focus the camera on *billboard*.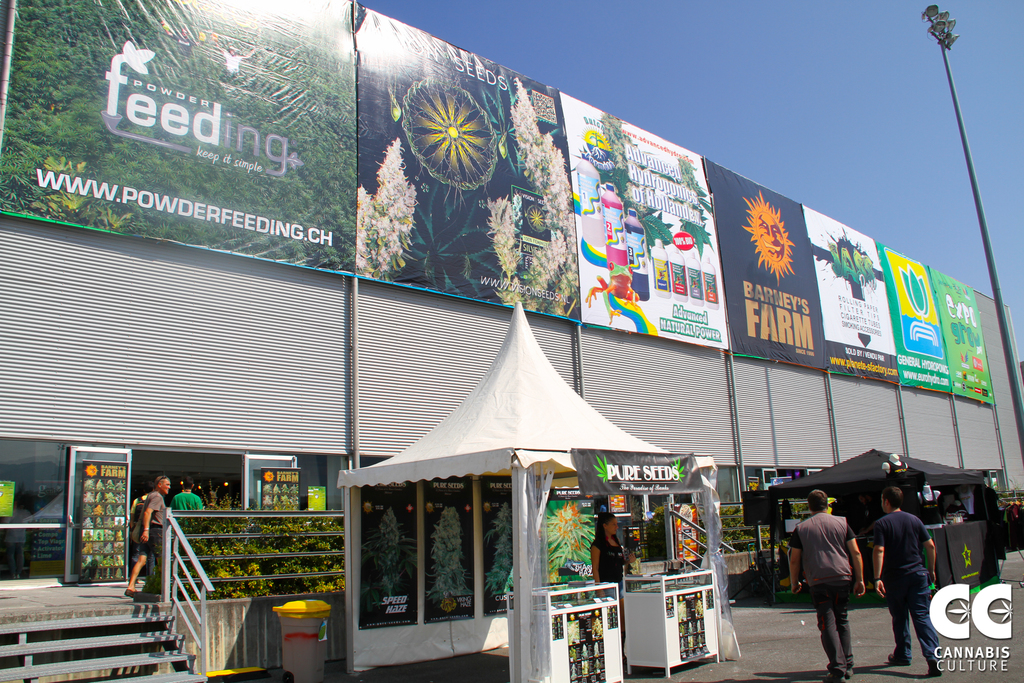
Focus region: 880:249:996:407.
